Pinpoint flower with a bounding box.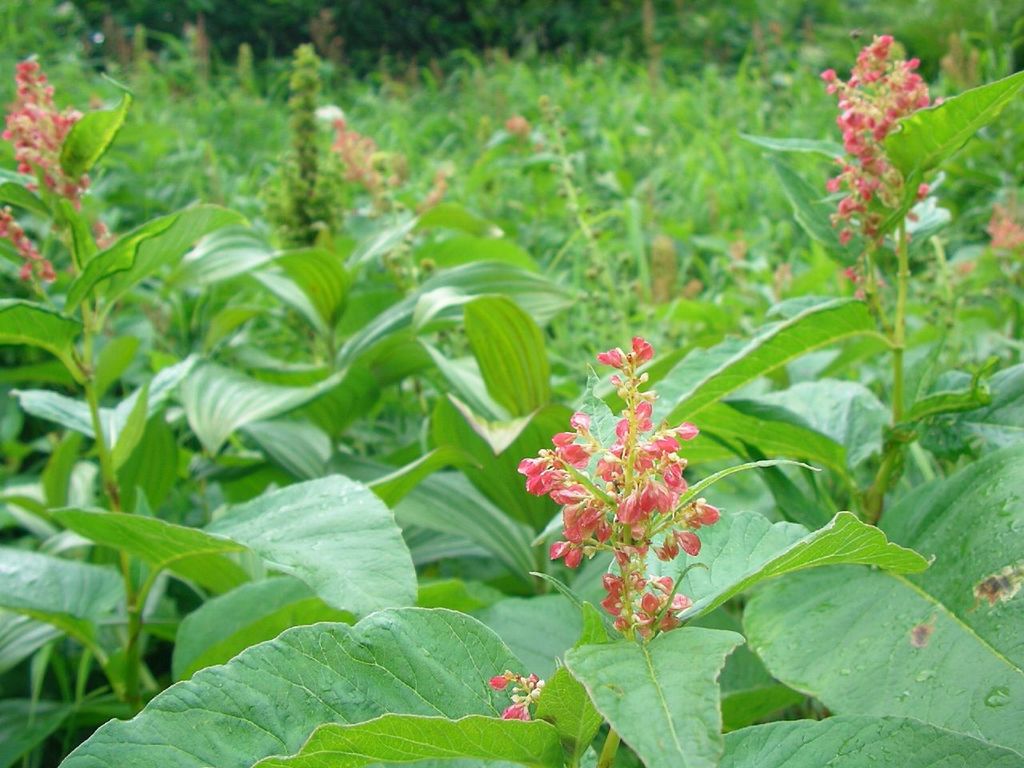
rect(498, 694, 530, 722).
